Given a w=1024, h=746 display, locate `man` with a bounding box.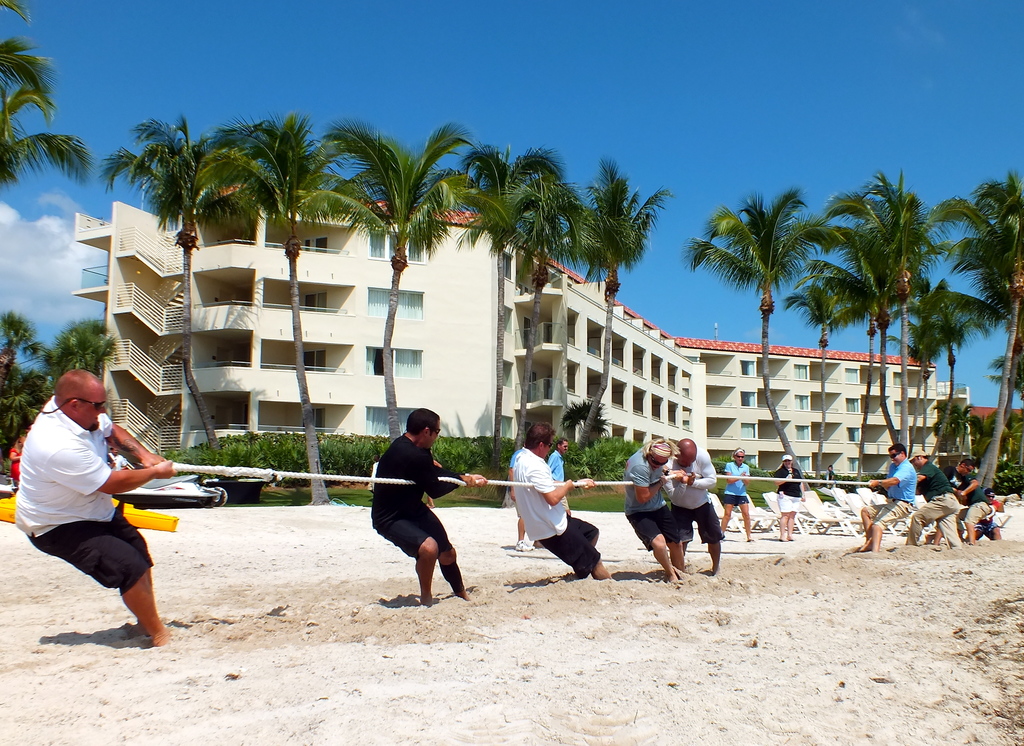
Located: [left=959, top=470, right=994, bottom=546].
